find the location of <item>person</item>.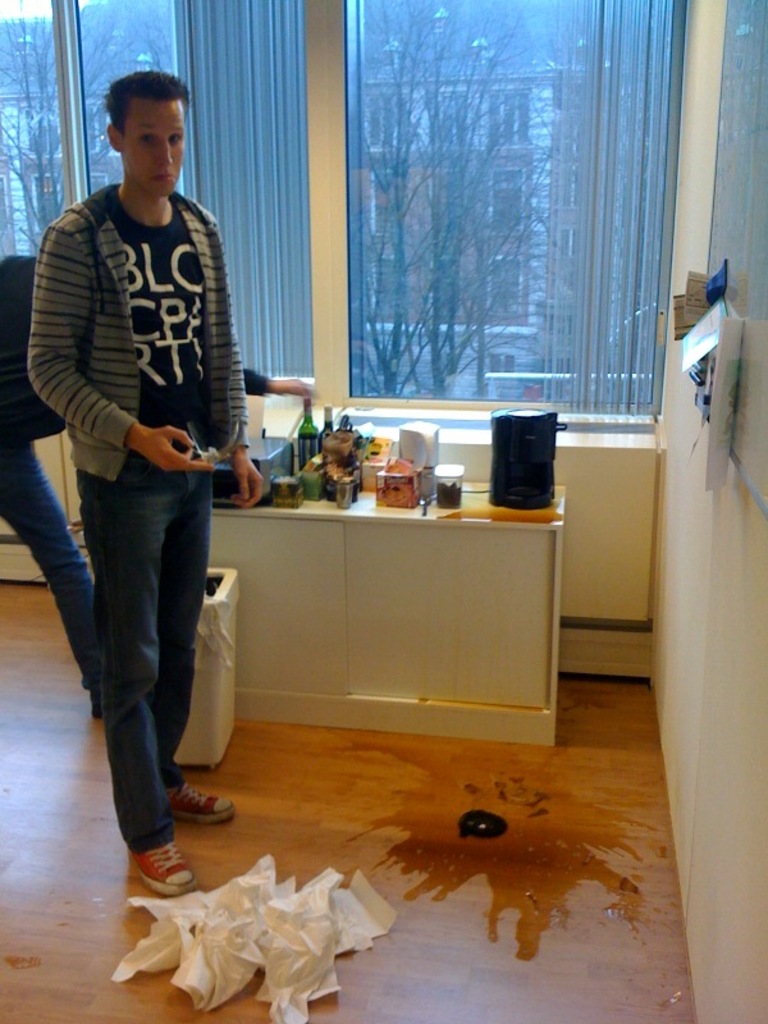
Location: x1=28 y1=78 x2=259 y2=902.
